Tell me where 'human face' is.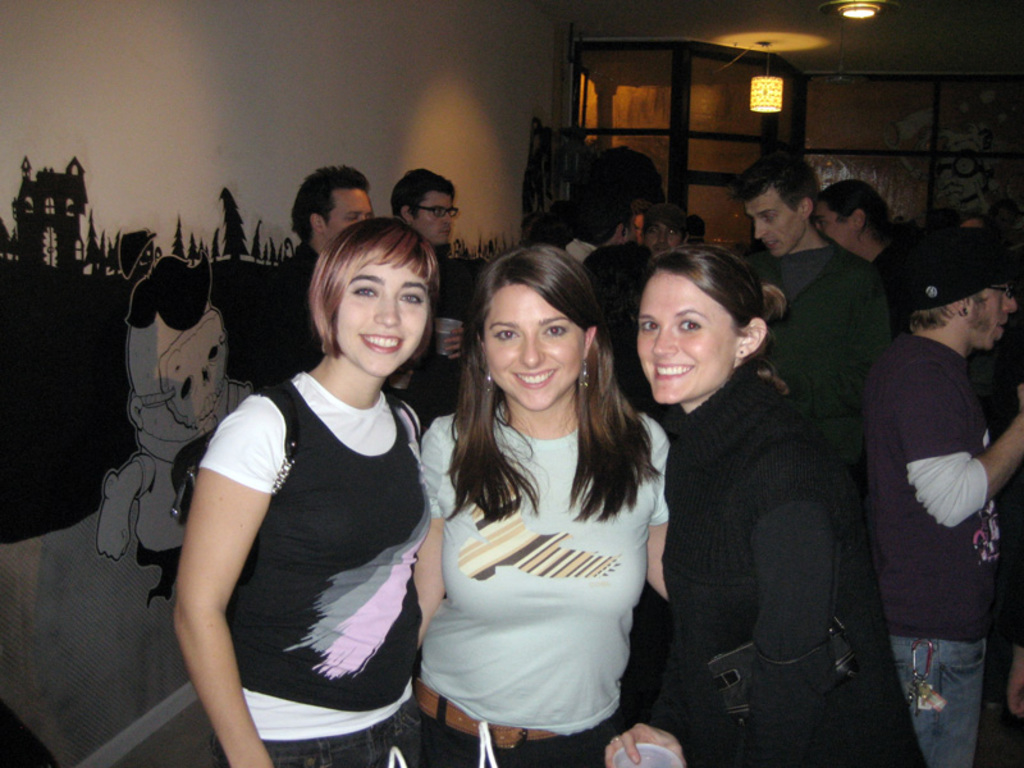
'human face' is at 965,284,1019,351.
